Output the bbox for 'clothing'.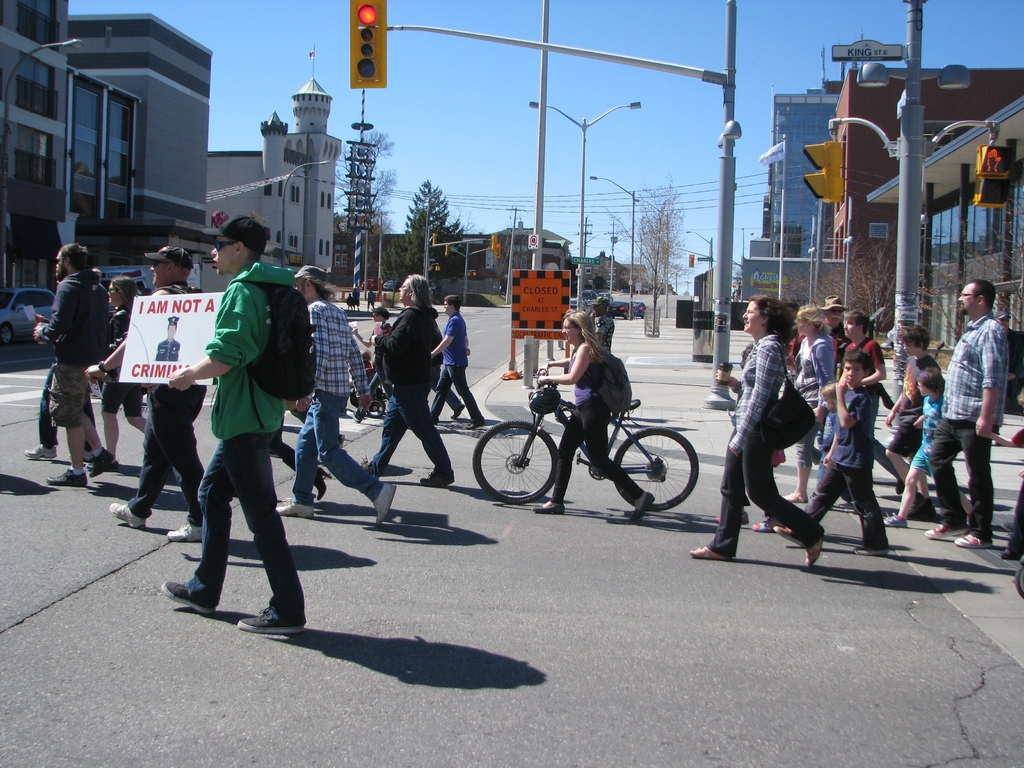
pyautogui.locateOnScreen(269, 416, 314, 488).
